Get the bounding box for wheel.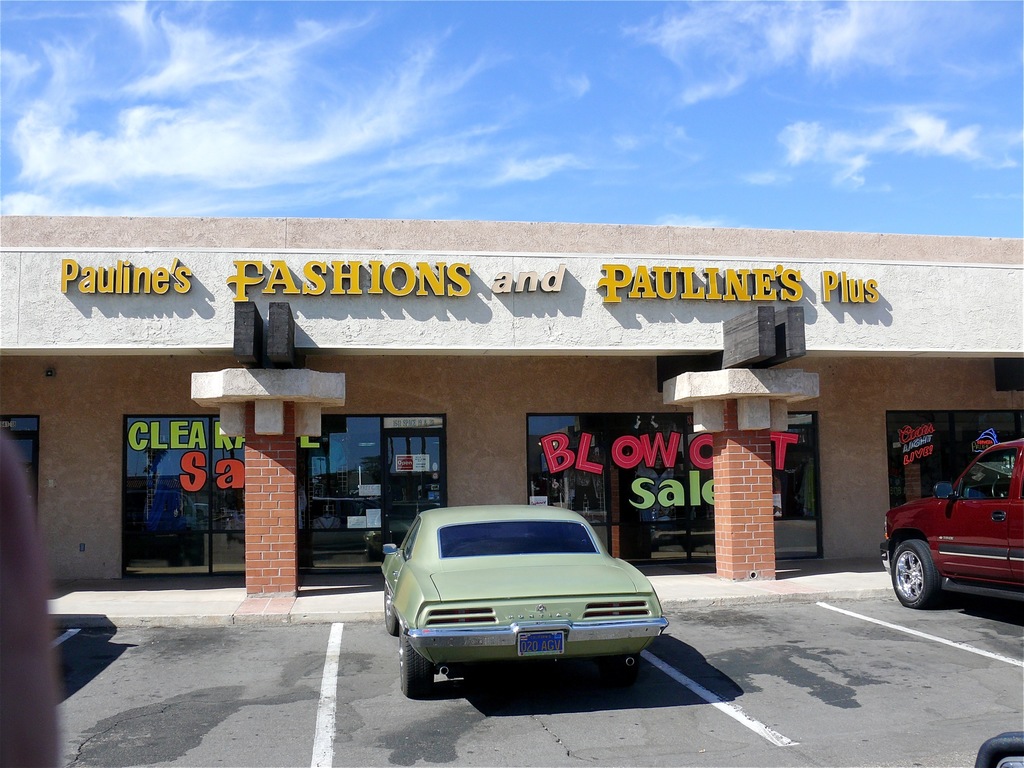
rect(403, 621, 427, 689).
